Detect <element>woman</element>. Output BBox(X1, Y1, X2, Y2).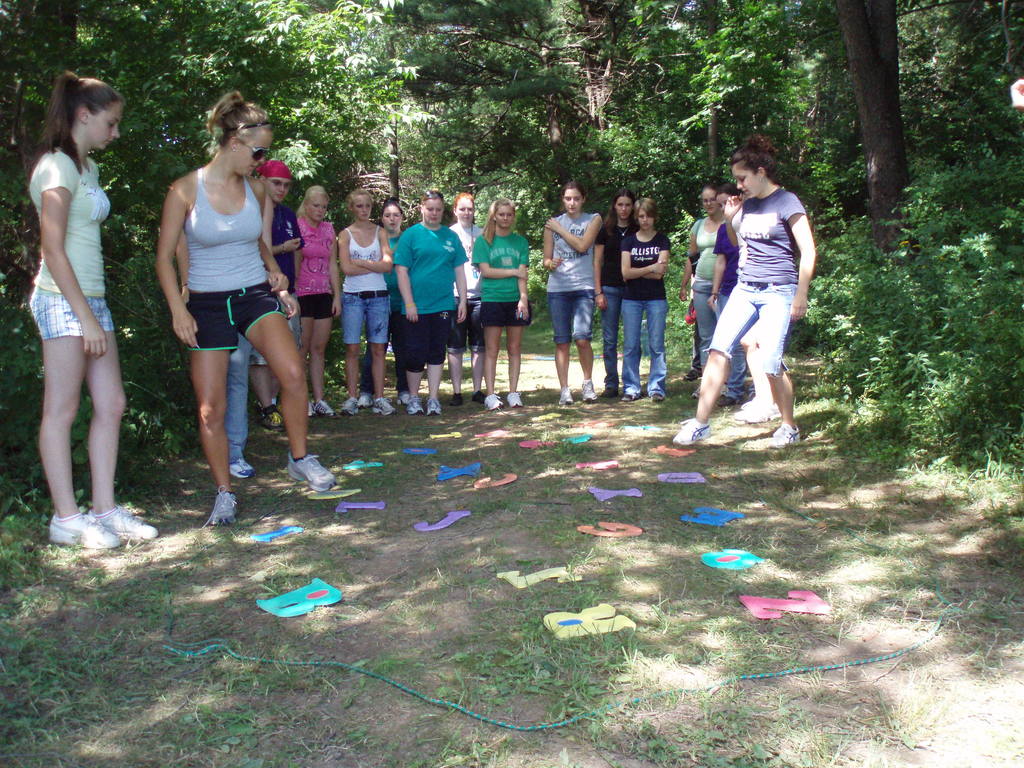
BBox(136, 99, 316, 500).
